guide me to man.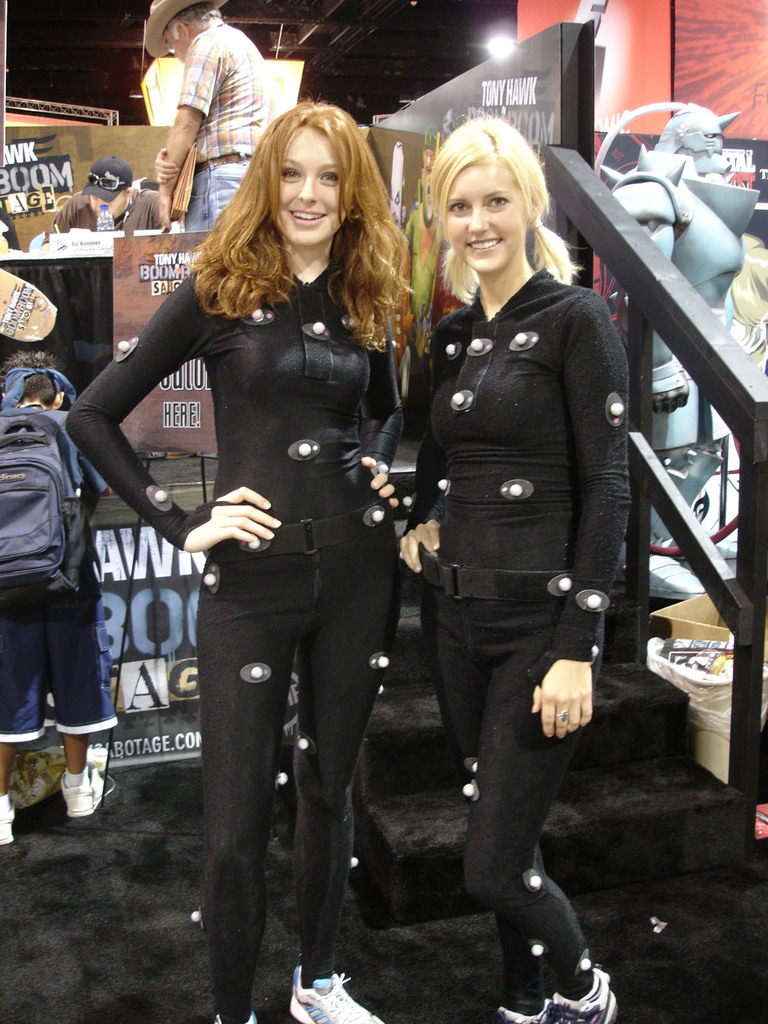
Guidance: region(134, 0, 282, 242).
